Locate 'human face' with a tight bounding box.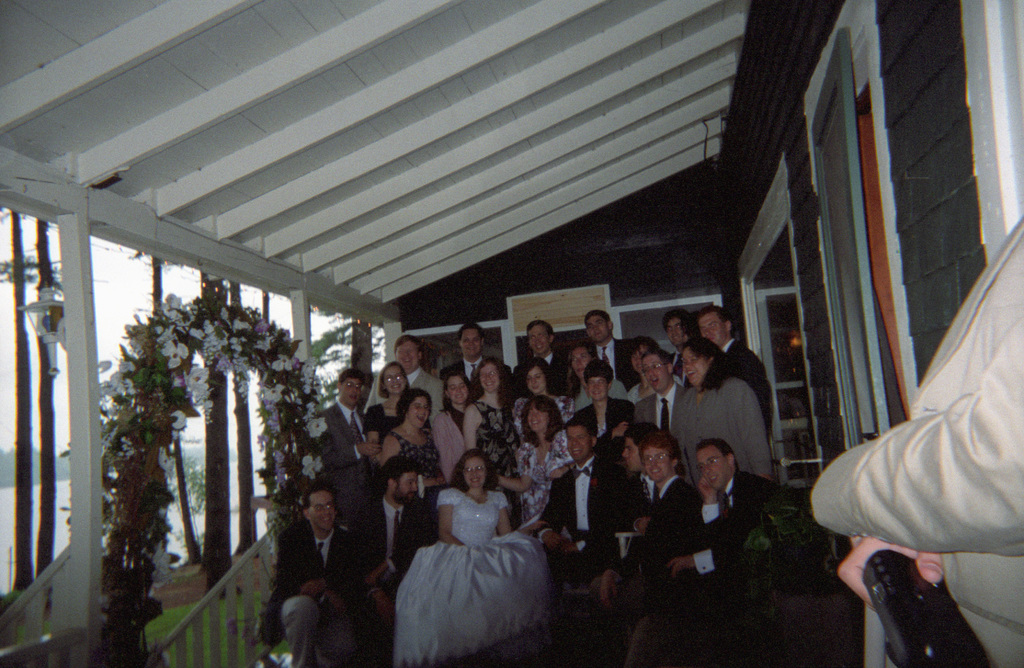
l=464, t=457, r=486, b=487.
